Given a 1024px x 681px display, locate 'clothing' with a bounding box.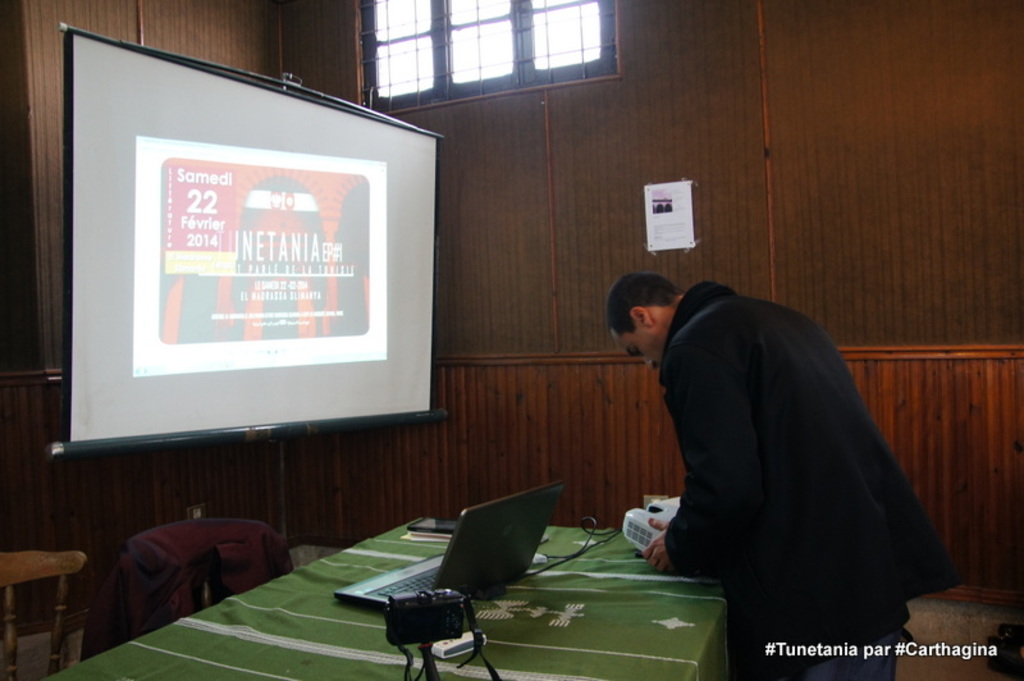
Located: <box>657,279,952,680</box>.
